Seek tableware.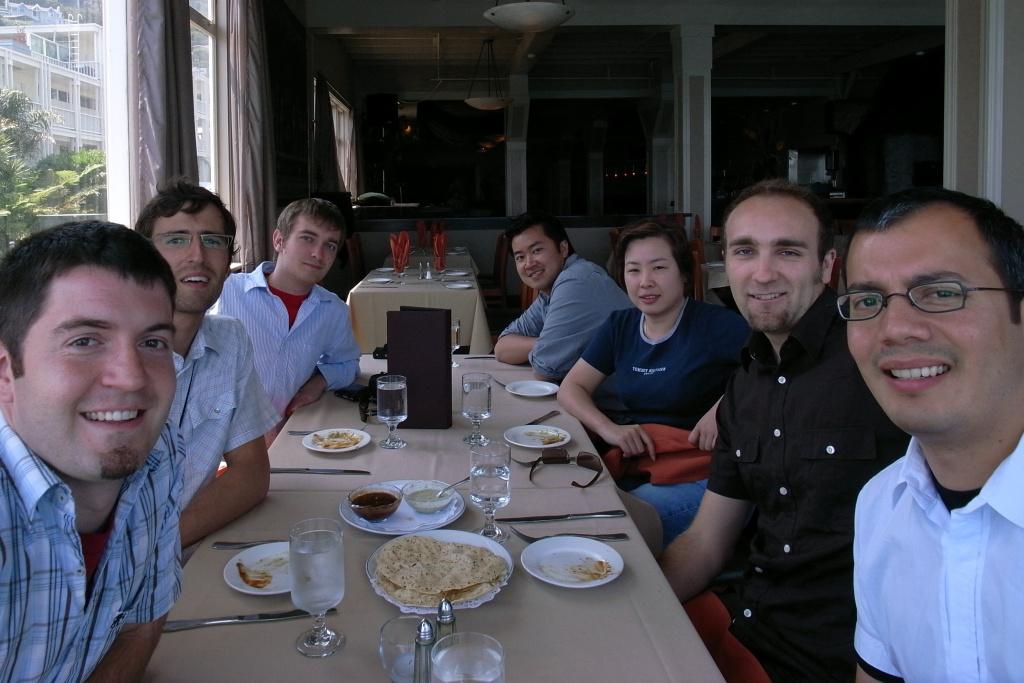
[443, 264, 469, 279].
